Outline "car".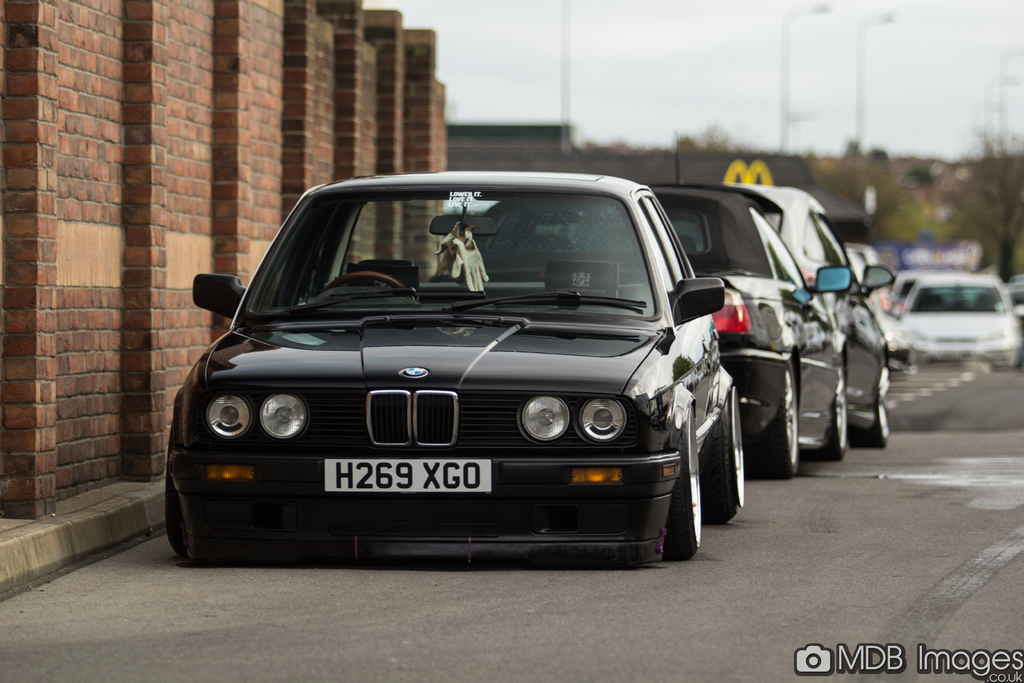
Outline: <bbox>652, 185, 852, 478</bbox>.
